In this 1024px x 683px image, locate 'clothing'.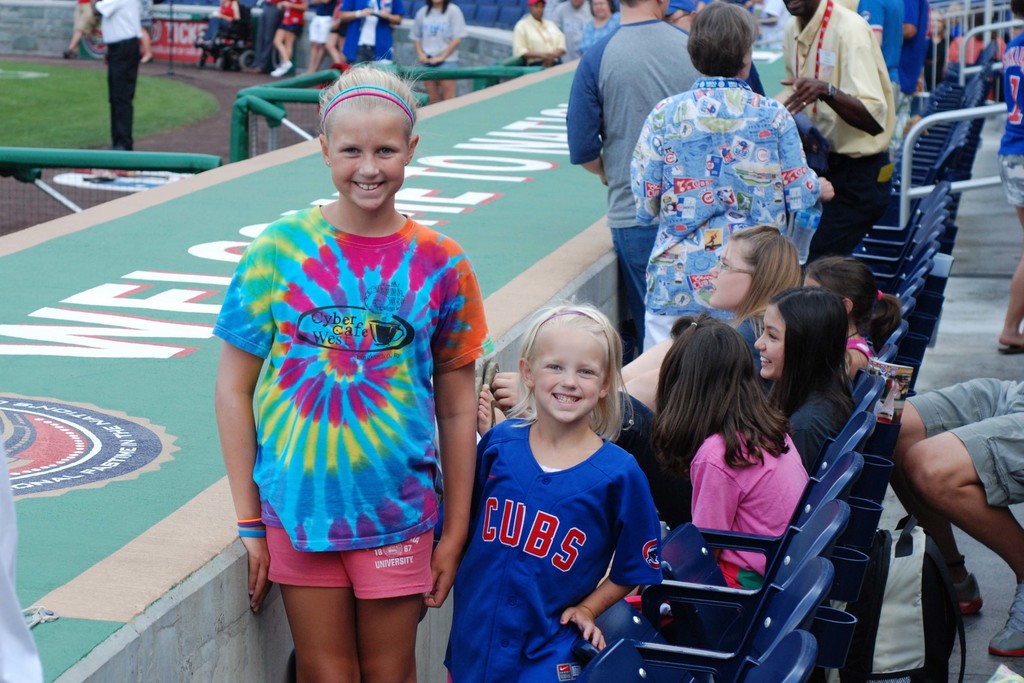
Bounding box: bbox=(419, 413, 653, 682).
